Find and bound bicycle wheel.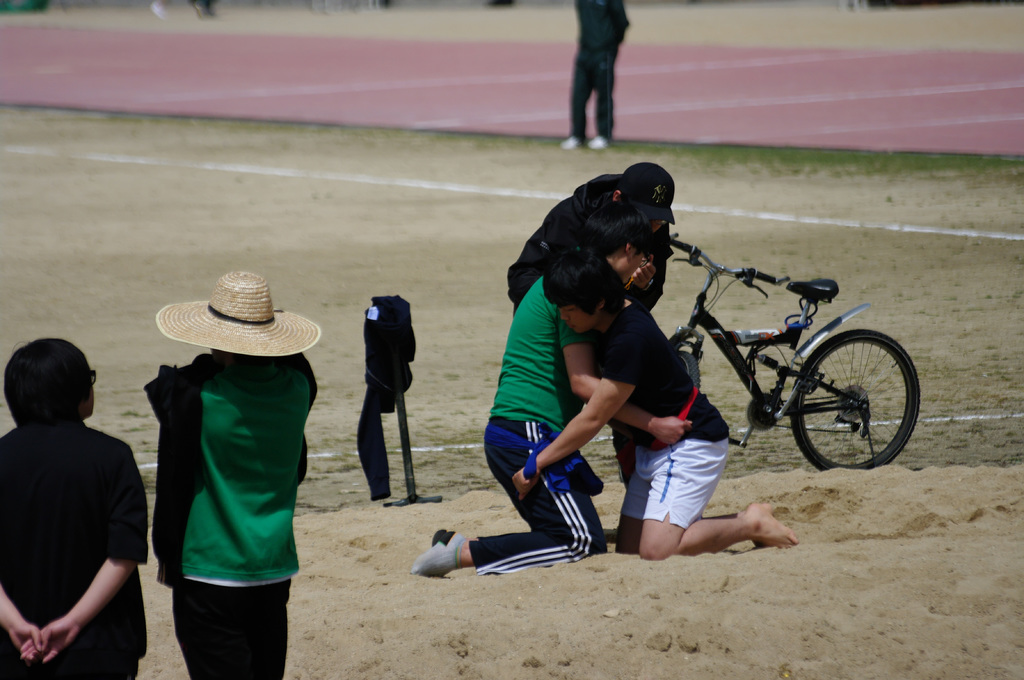
Bound: bbox(791, 320, 911, 479).
